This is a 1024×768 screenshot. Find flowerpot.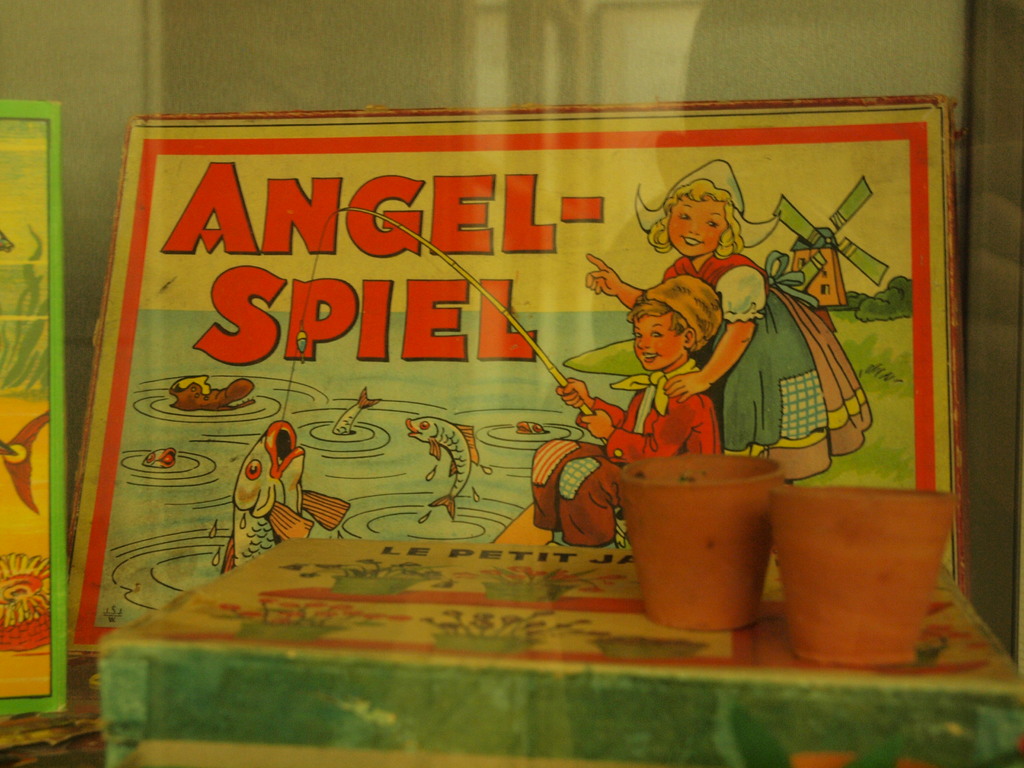
Bounding box: [x1=624, y1=465, x2=774, y2=630].
